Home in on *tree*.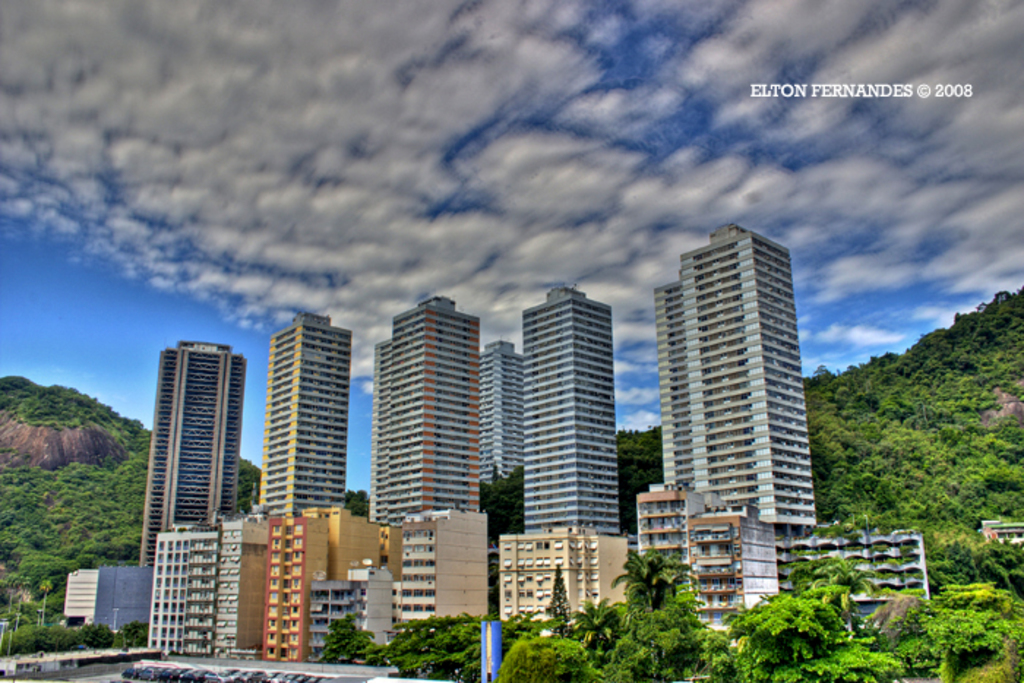
Homed in at (left=465, top=461, right=532, bottom=546).
